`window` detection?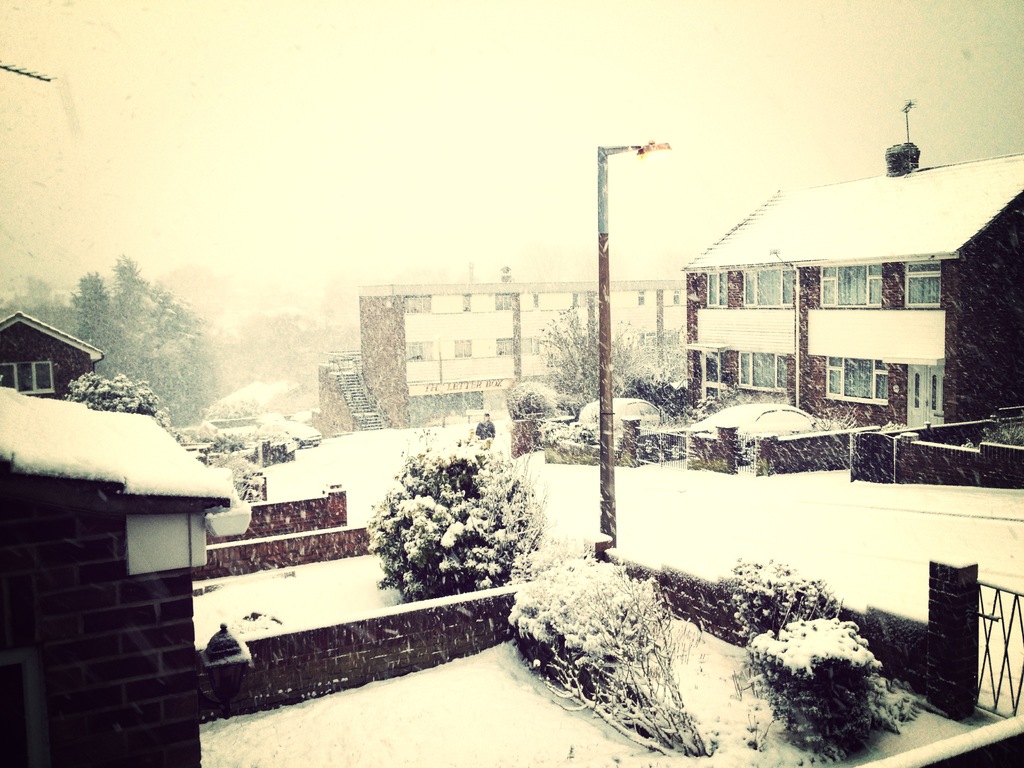
box=[824, 354, 888, 401]
